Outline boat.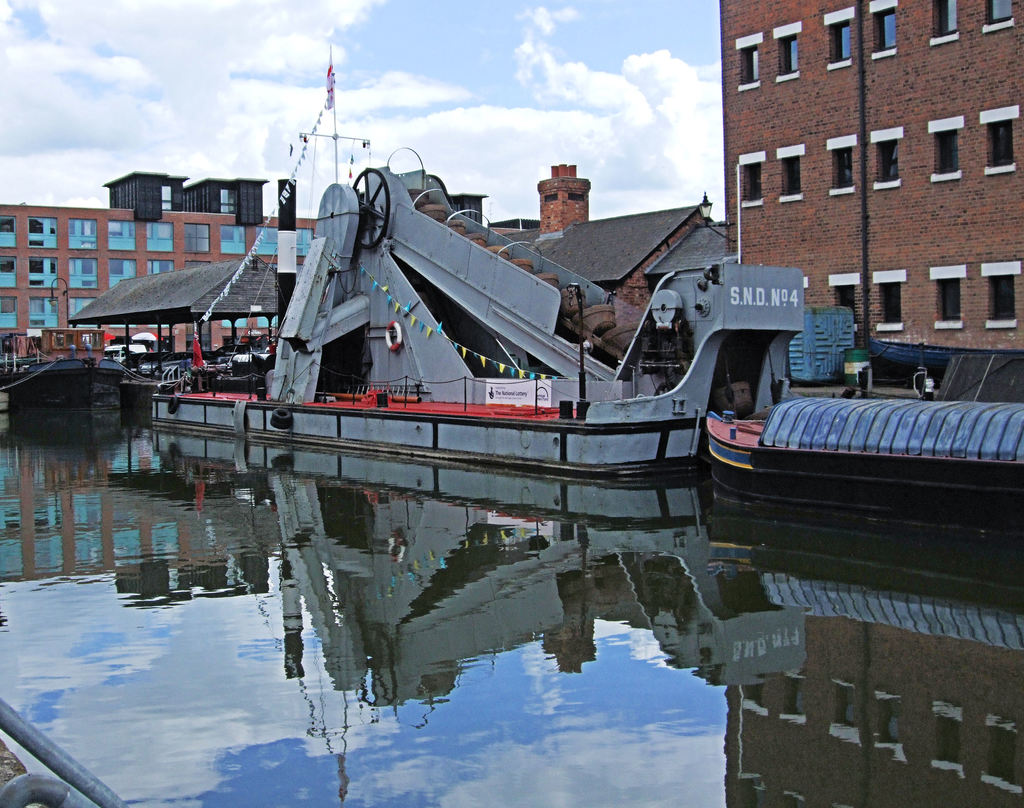
Outline: pyautogui.locateOnScreen(0, 357, 129, 451).
